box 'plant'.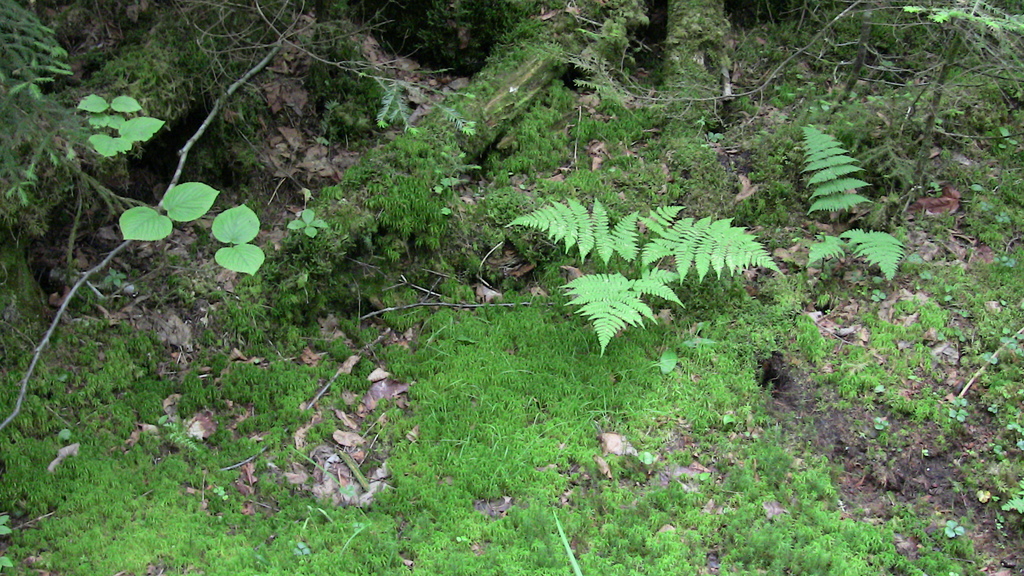
<box>802,120,909,293</box>.
